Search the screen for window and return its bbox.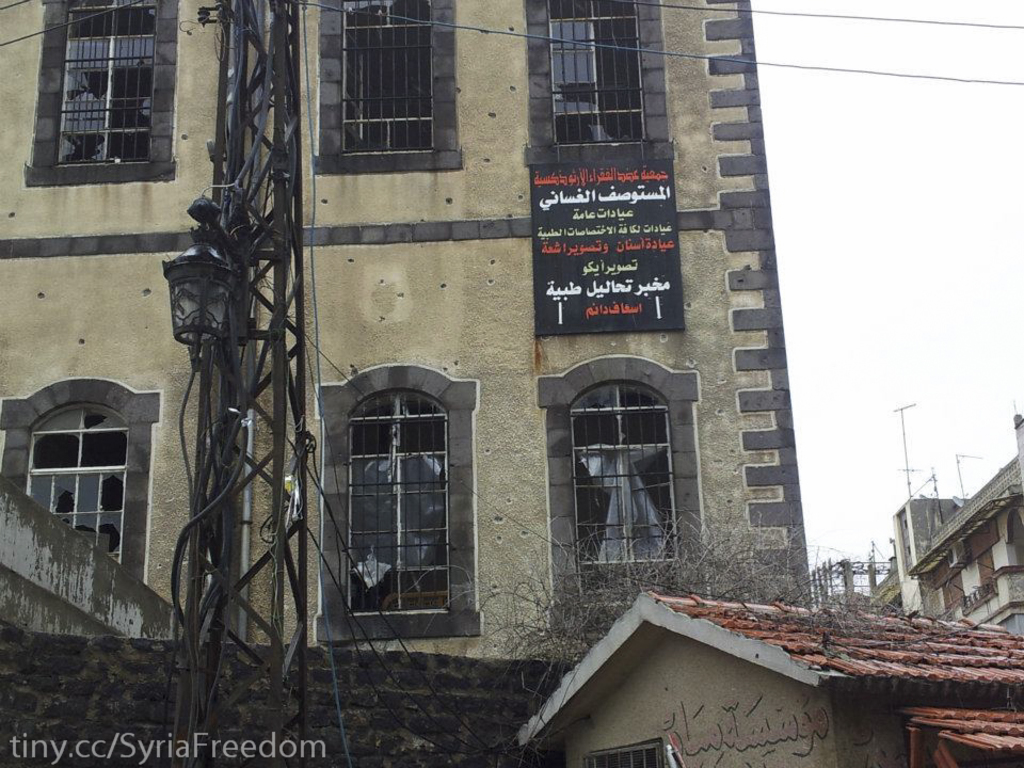
Found: bbox=(579, 736, 665, 767).
